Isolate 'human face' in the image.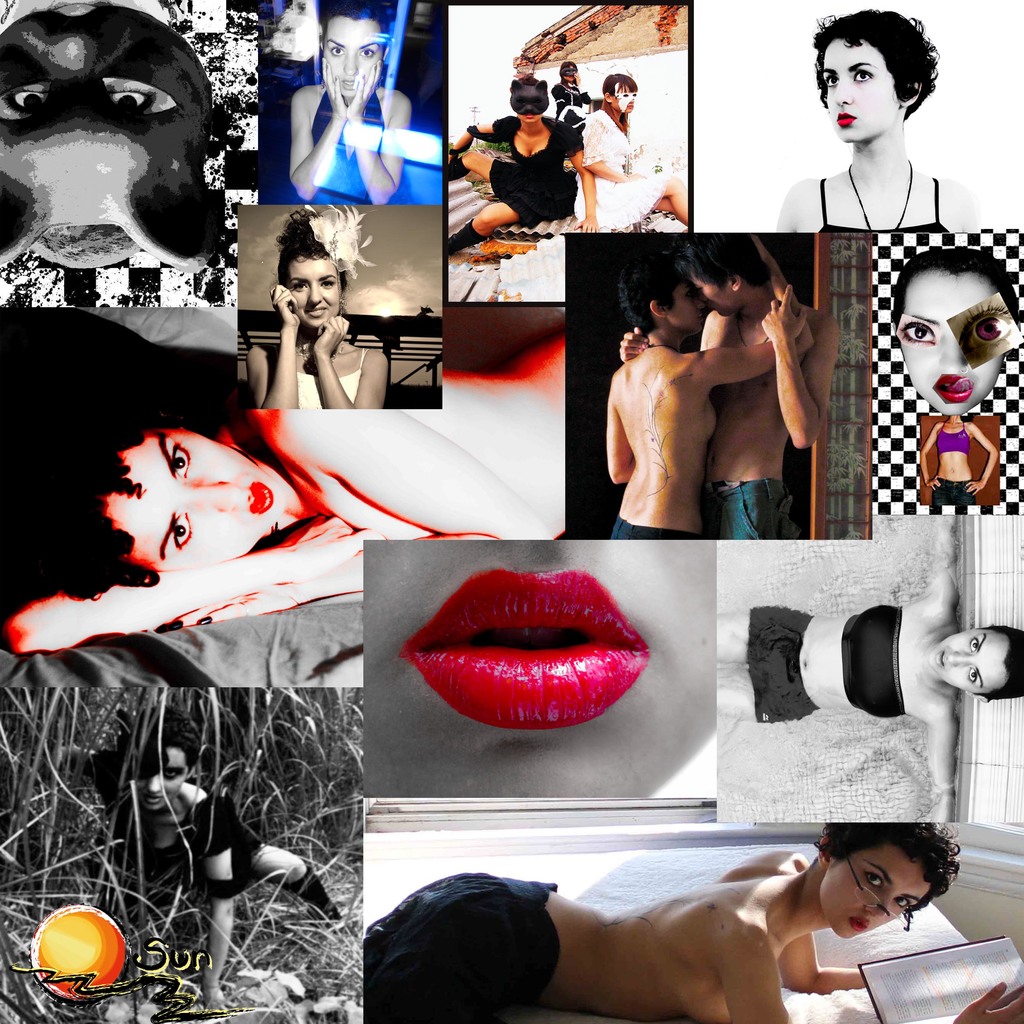
Isolated region: 289/258/342/331.
